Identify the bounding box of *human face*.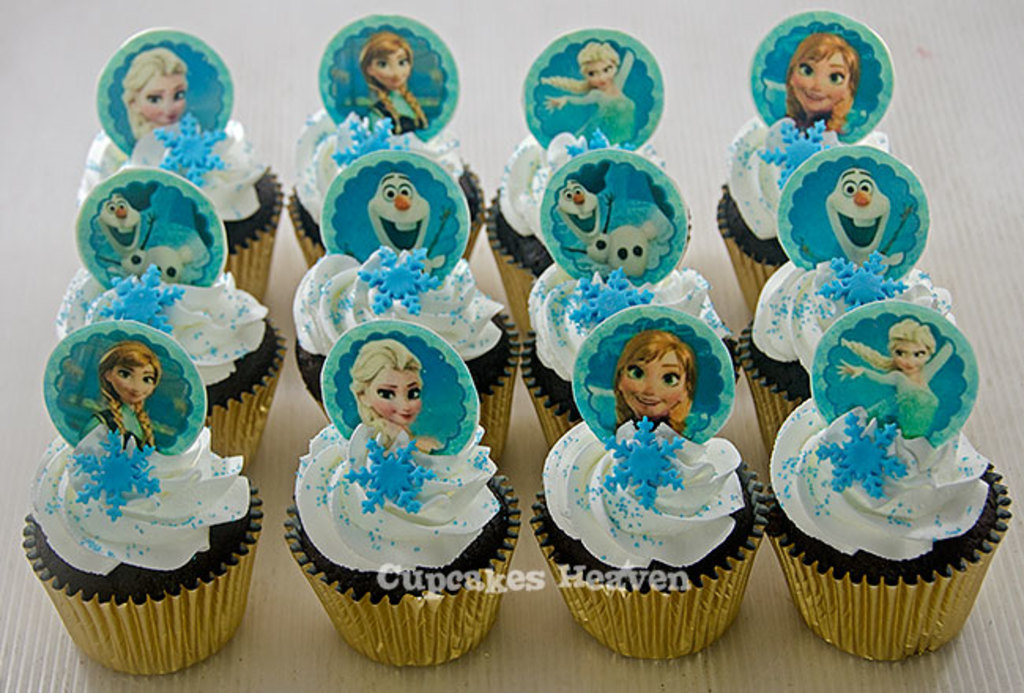
<region>369, 369, 422, 424</region>.
